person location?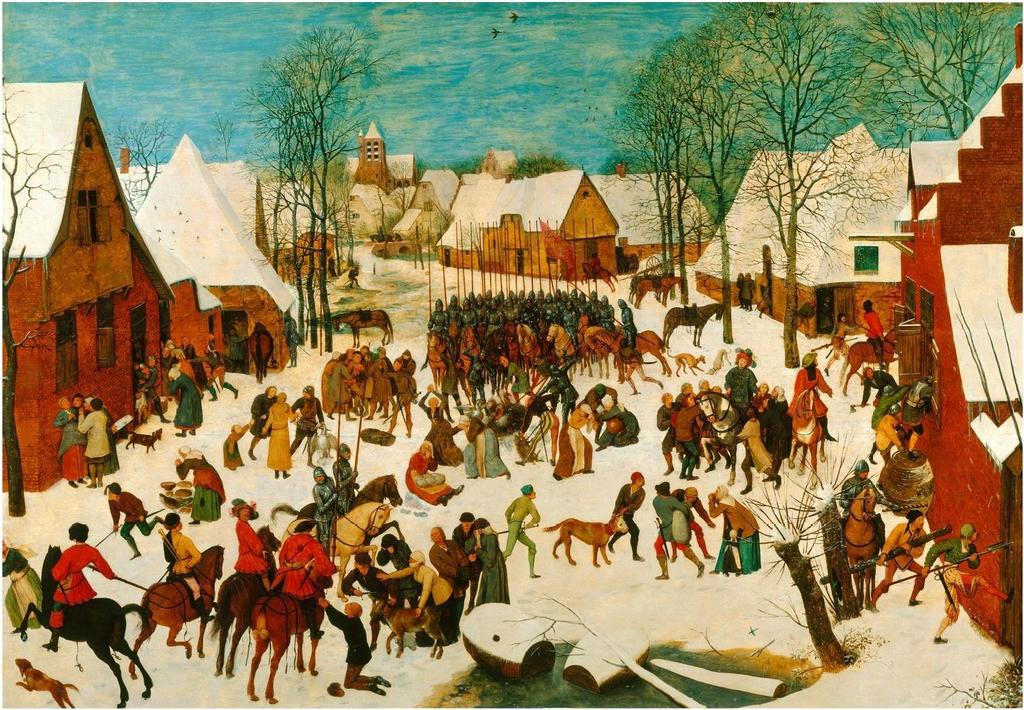
bbox=(318, 596, 391, 694)
